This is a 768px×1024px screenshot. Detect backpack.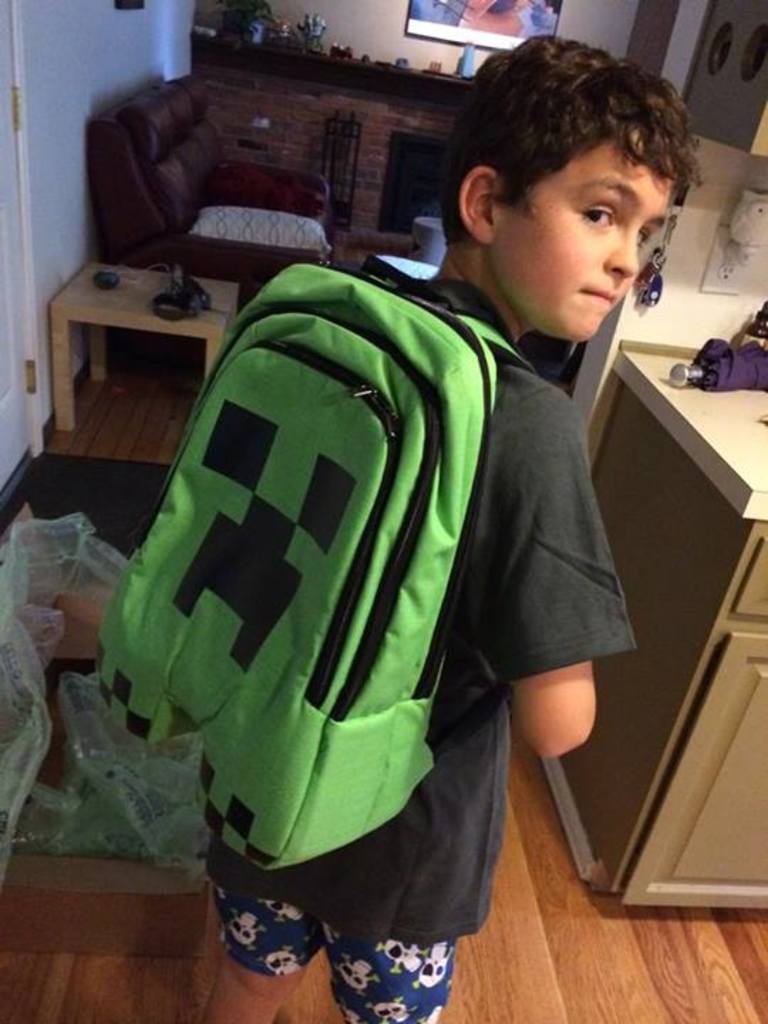
crop(82, 257, 530, 872).
